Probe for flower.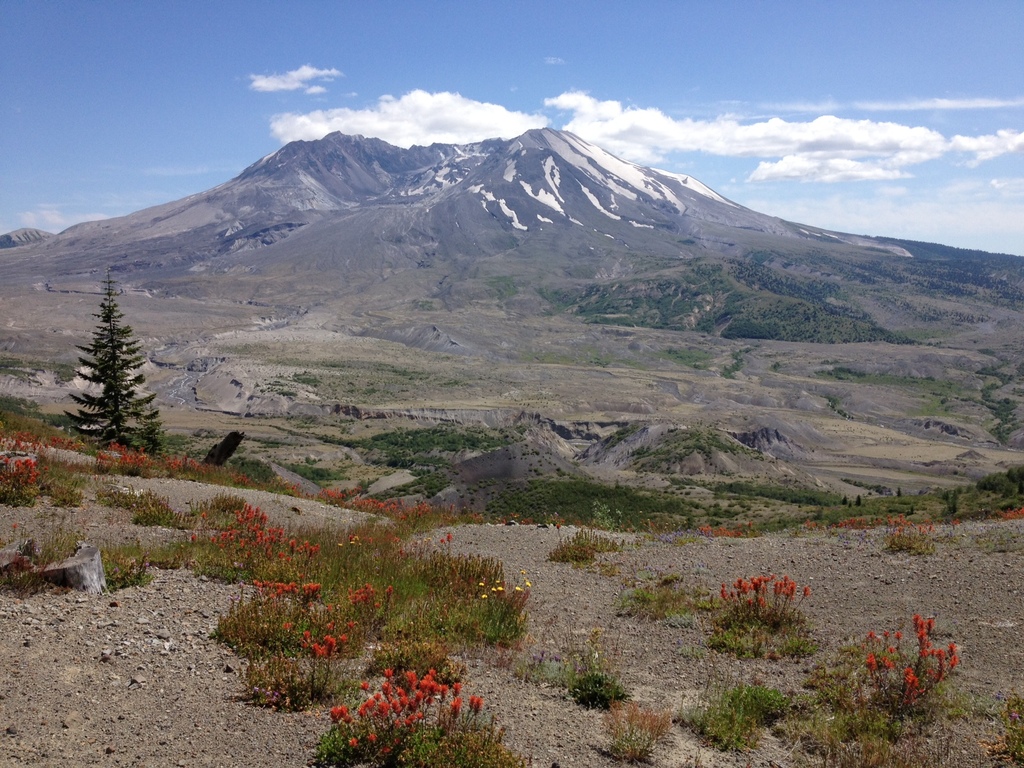
Probe result: [480,593,486,598].
